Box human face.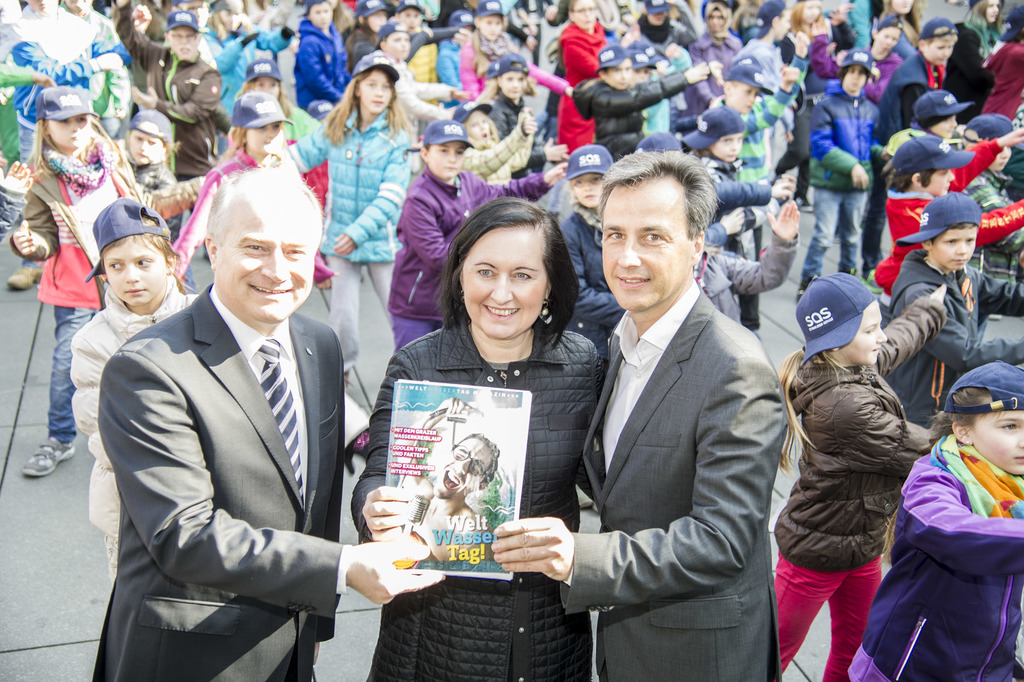
<box>597,183,692,313</box>.
